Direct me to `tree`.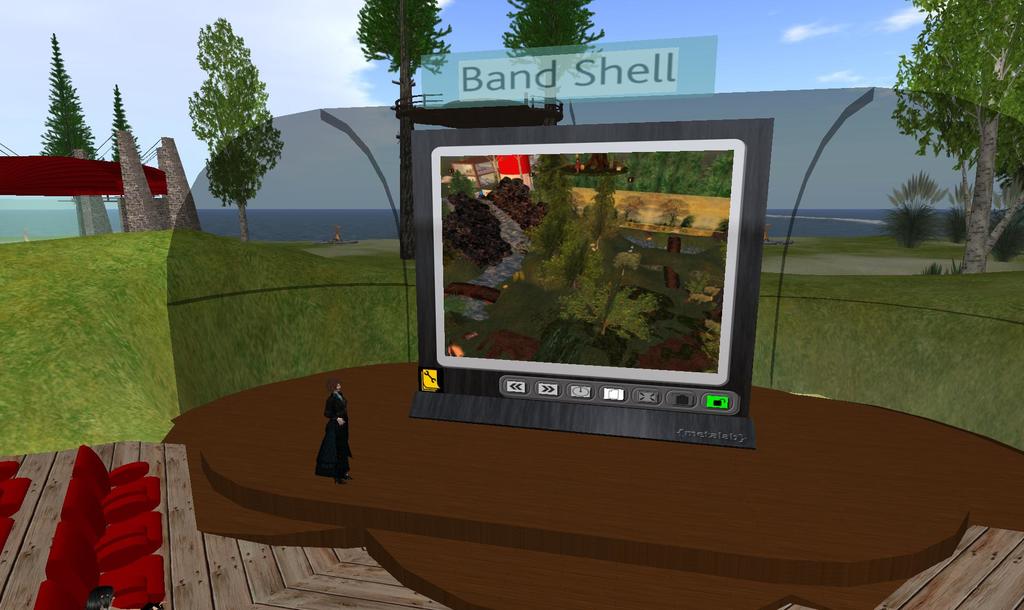
Direction: region(102, 80, 147, 180).
